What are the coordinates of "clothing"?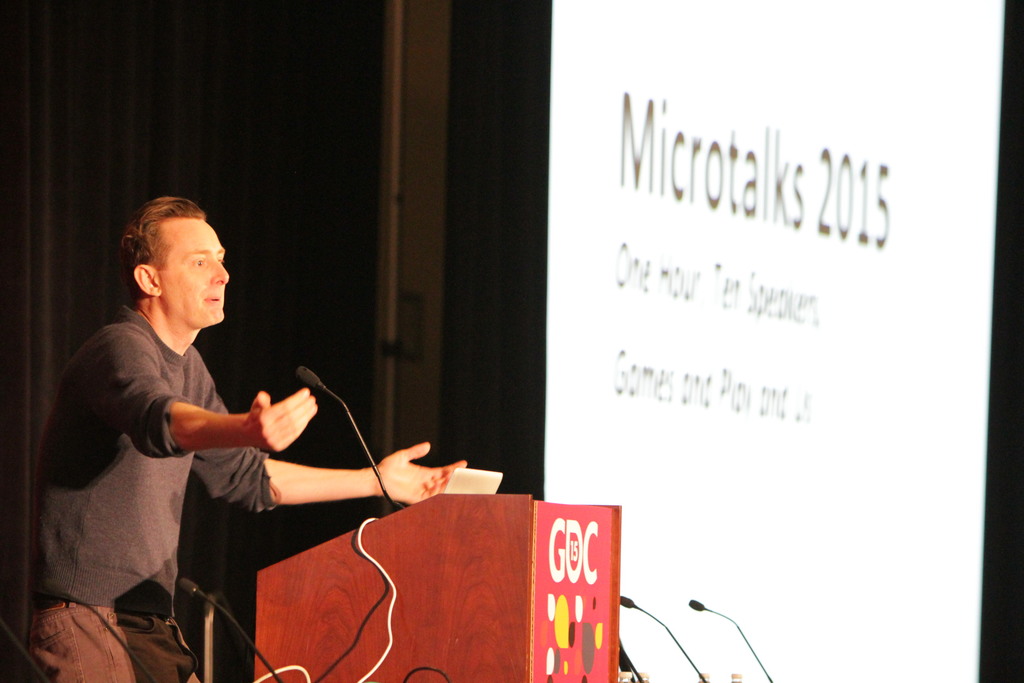
22/604/202/682.
